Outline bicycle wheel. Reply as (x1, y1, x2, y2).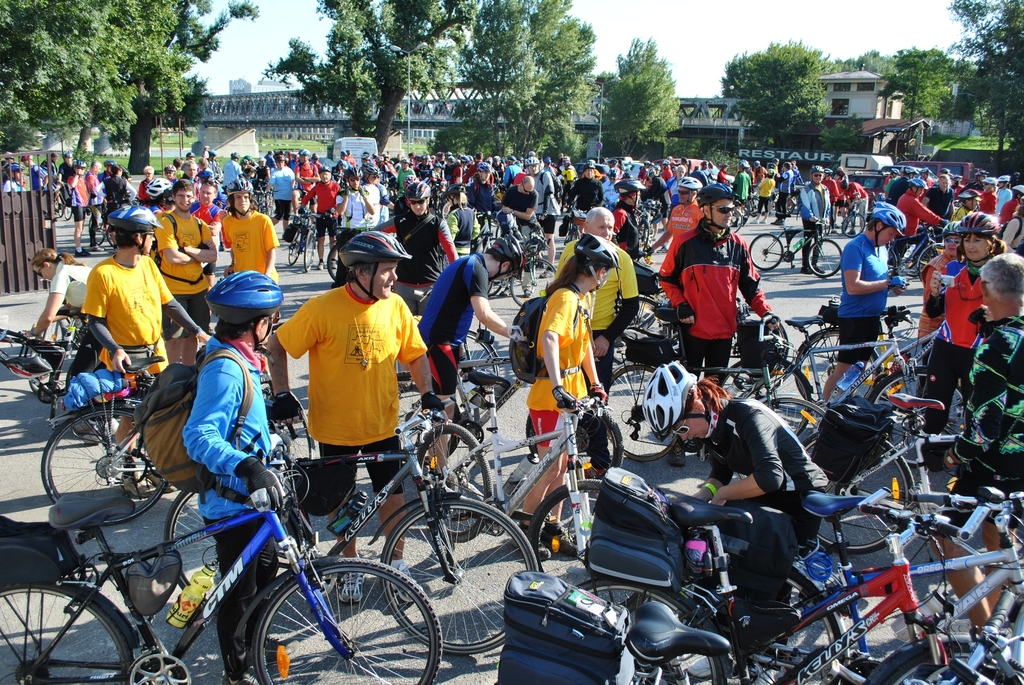
(791, 328, 888, 400).
